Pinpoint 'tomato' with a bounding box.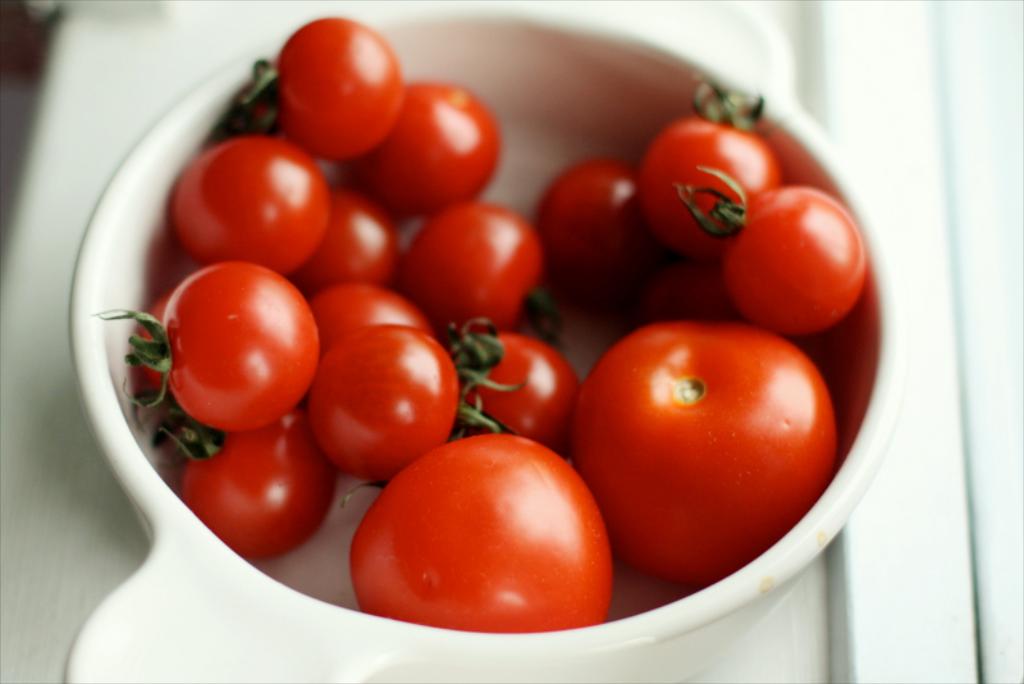
bbox(129, 252, 344, 436).
